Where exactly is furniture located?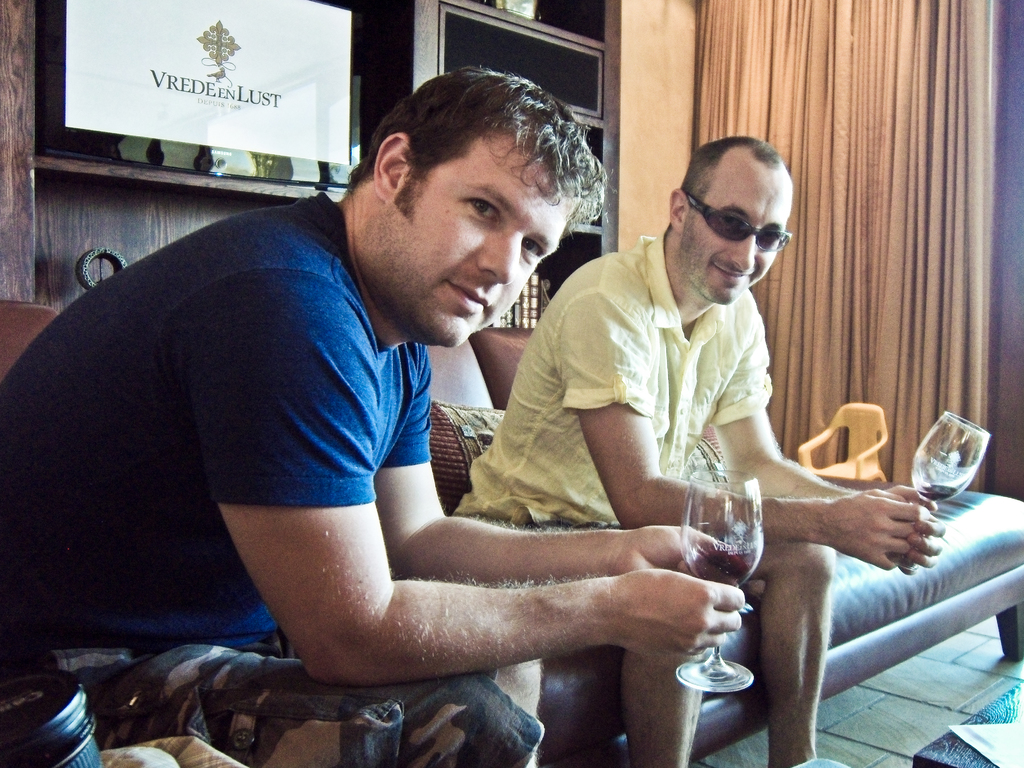
Its bounding box is BBox(0, 0, 621, 297).
